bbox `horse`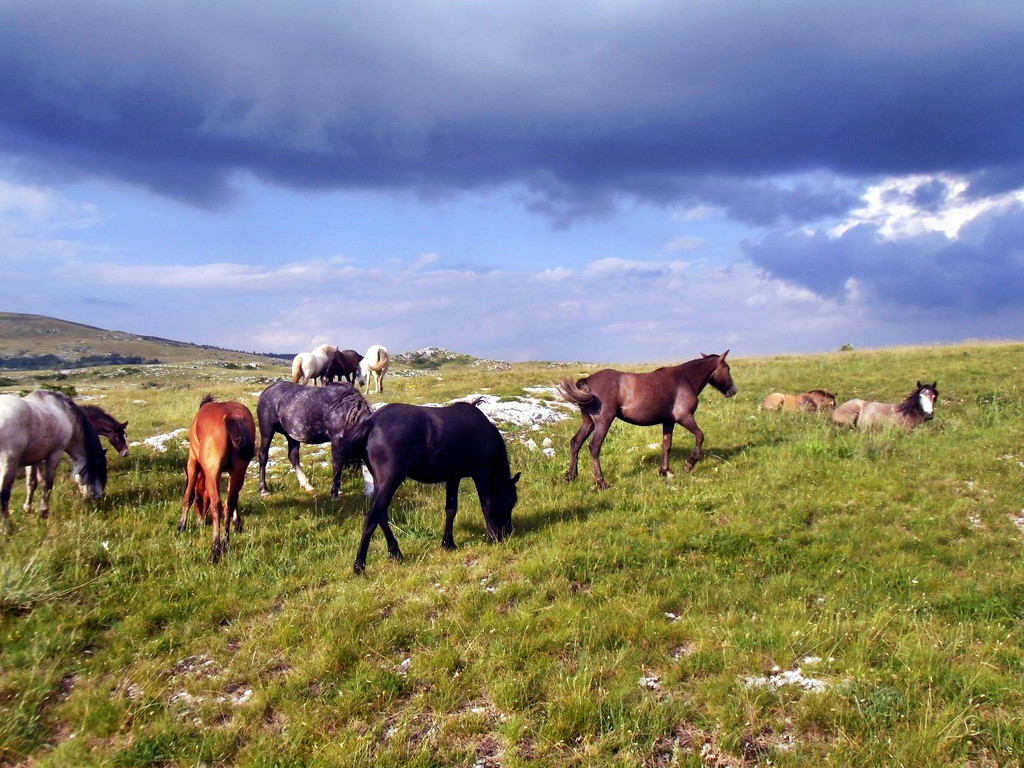
BBox(343, 399, 522, 573)
